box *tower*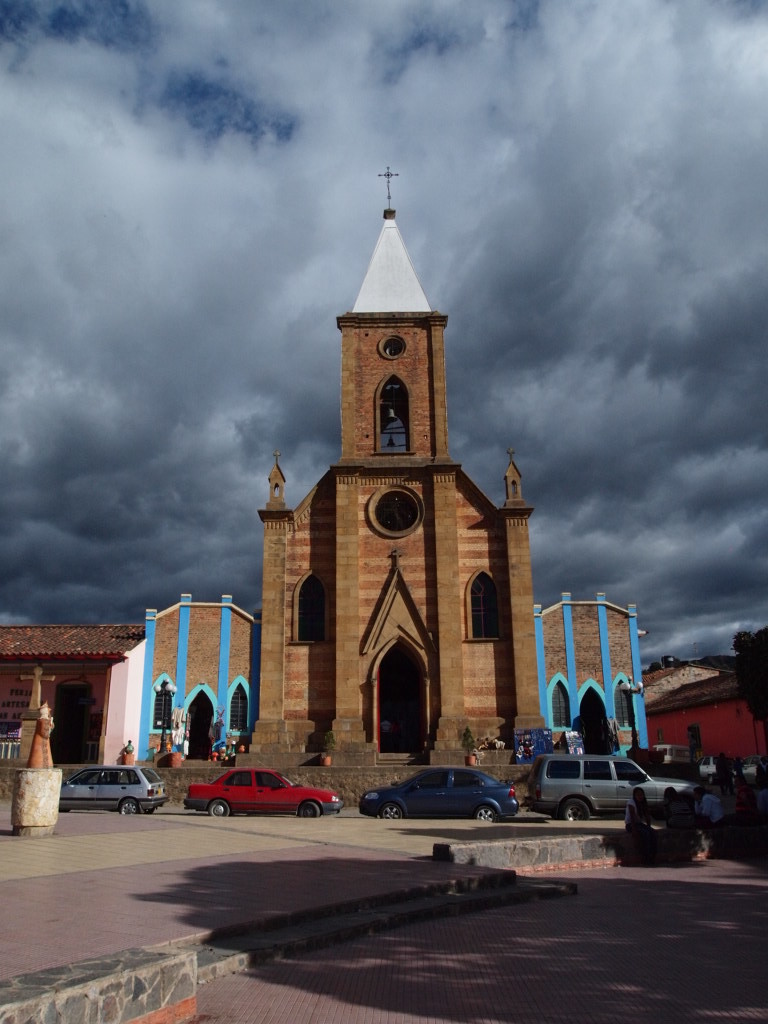
bbox(0, 146, 656, 781)
